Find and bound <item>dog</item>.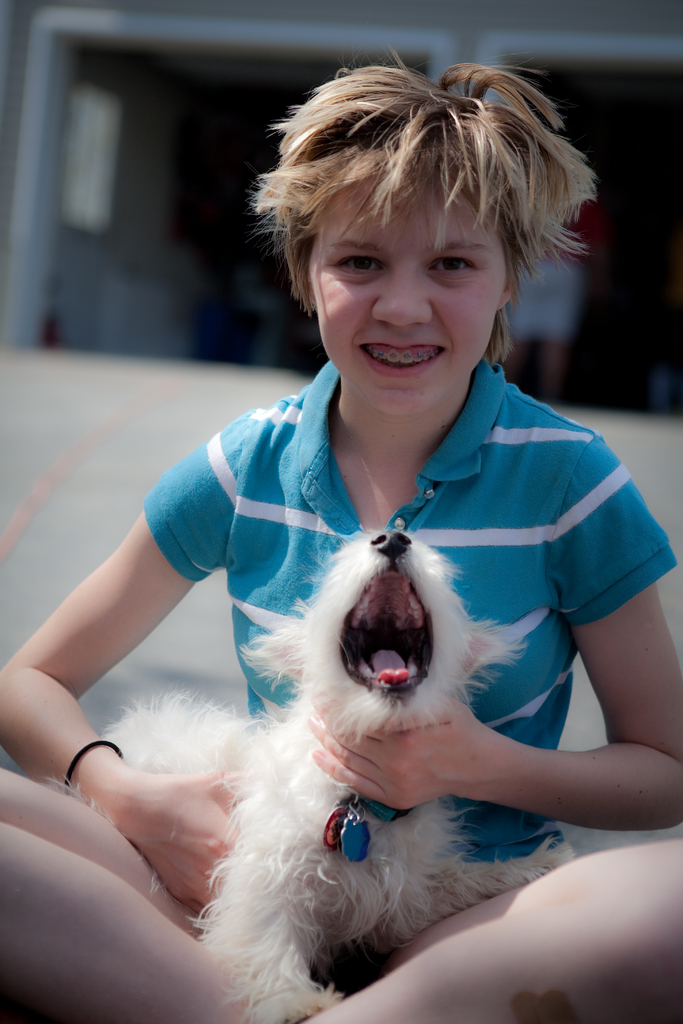
Bound: <region>40, 531, 580, 1023</region>.
